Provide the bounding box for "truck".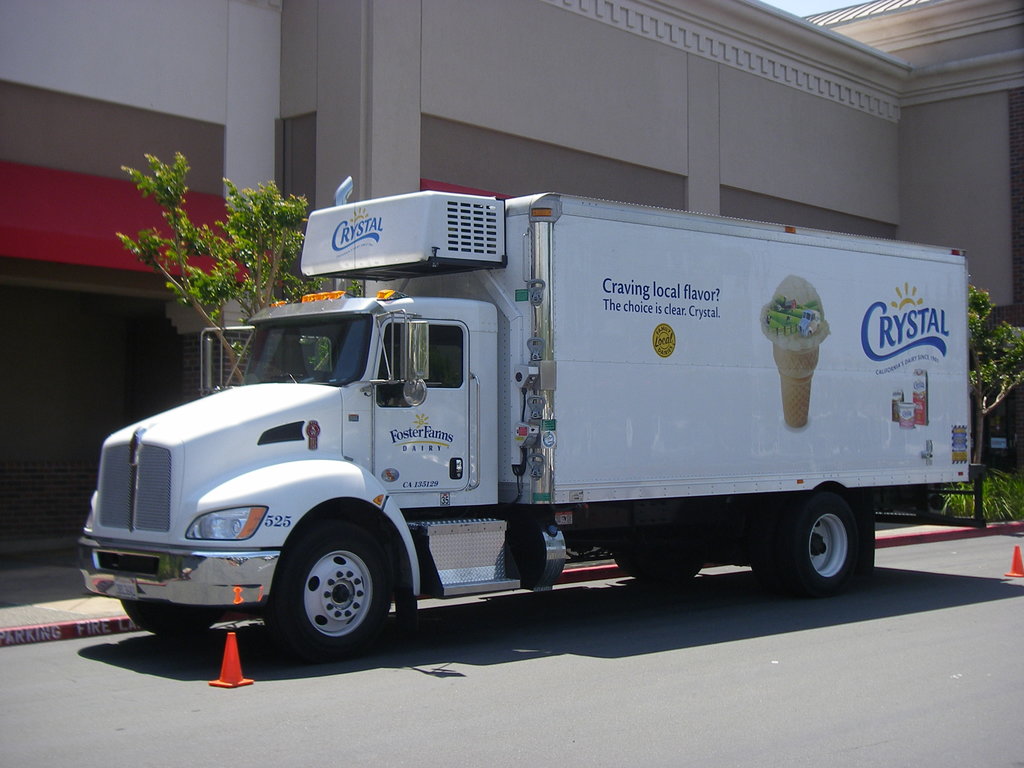
Rect(84, 187, 973, 651).
